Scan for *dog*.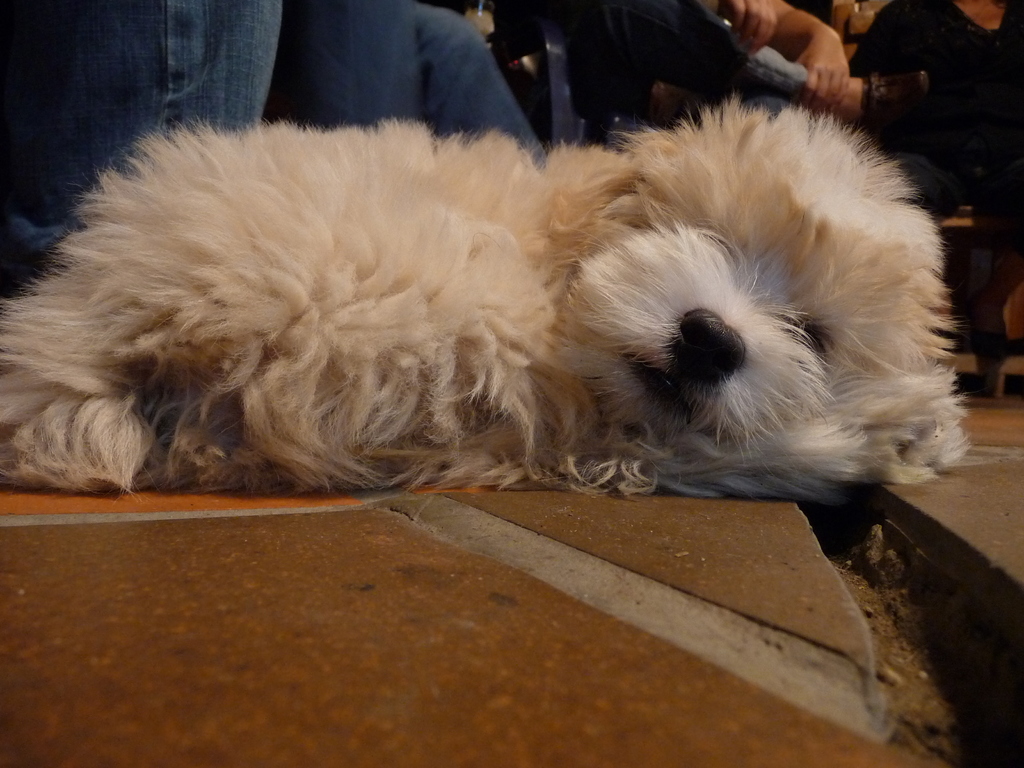
Scan result: region(0, 94, 973, 505).
